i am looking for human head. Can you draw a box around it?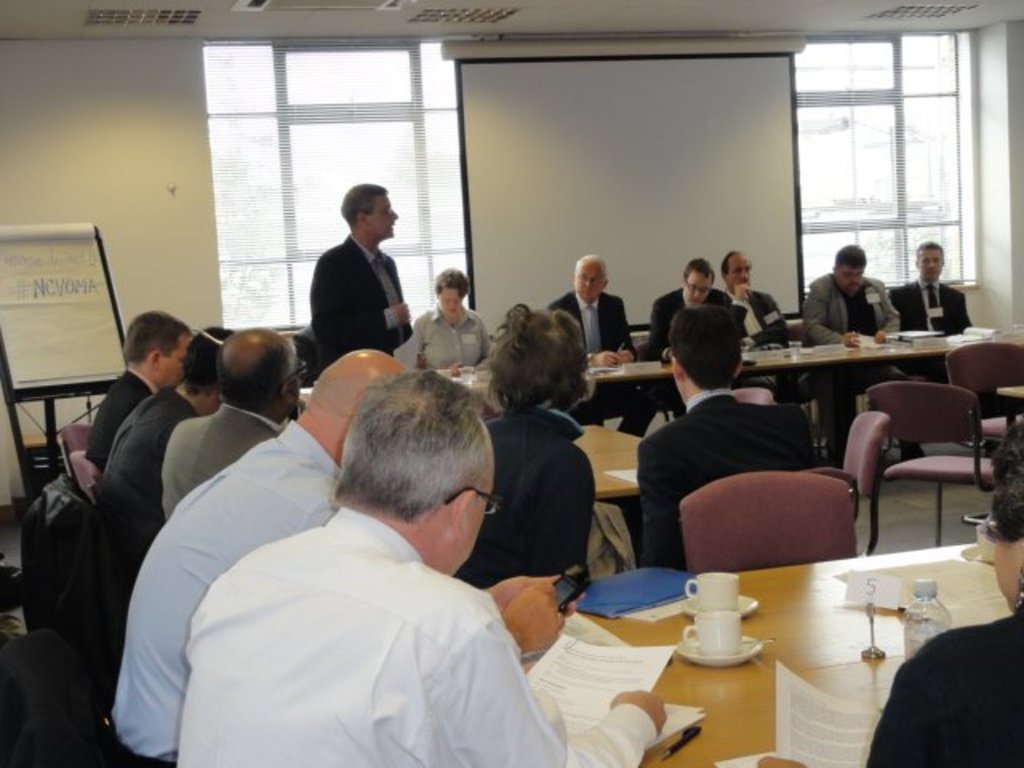
Sure, the bounding box is x1=978 y1=413 x2=1022 y2=614.
